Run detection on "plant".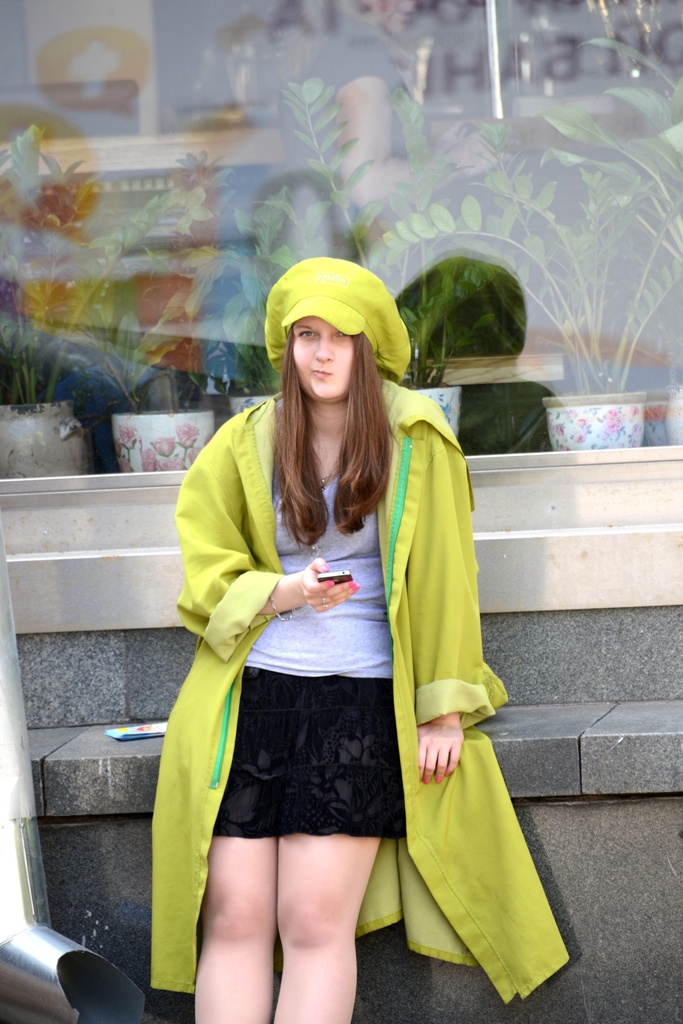
Result: [406,227,569,385].
